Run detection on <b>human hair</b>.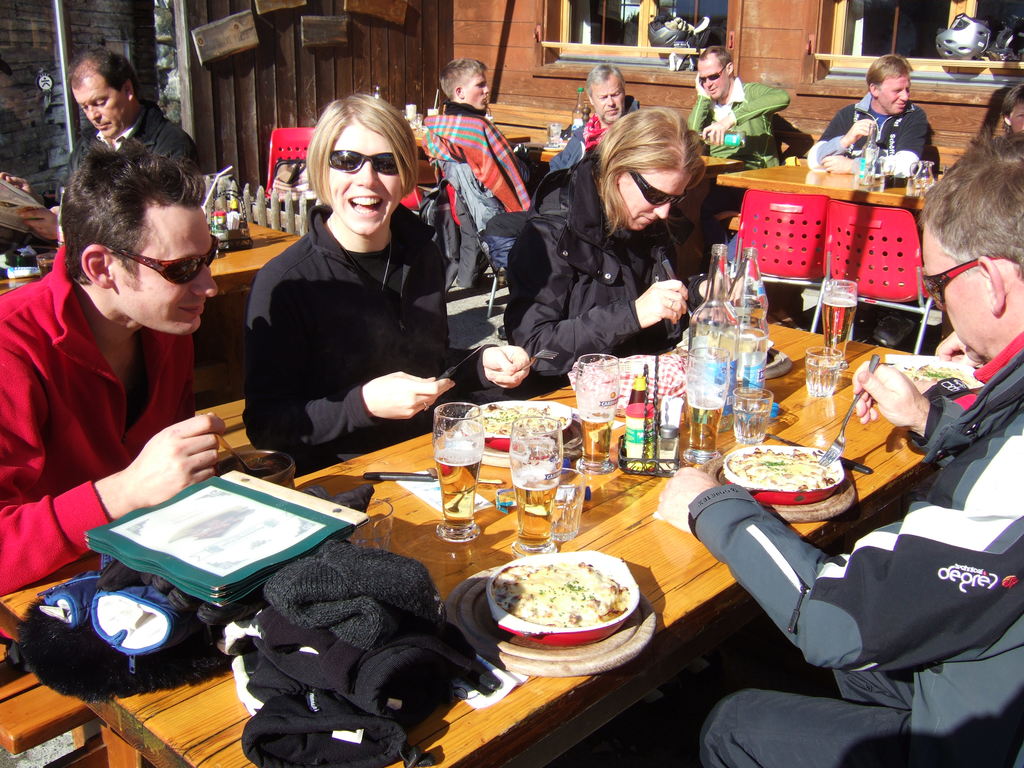
Result: 593, 100, 708, 221.
